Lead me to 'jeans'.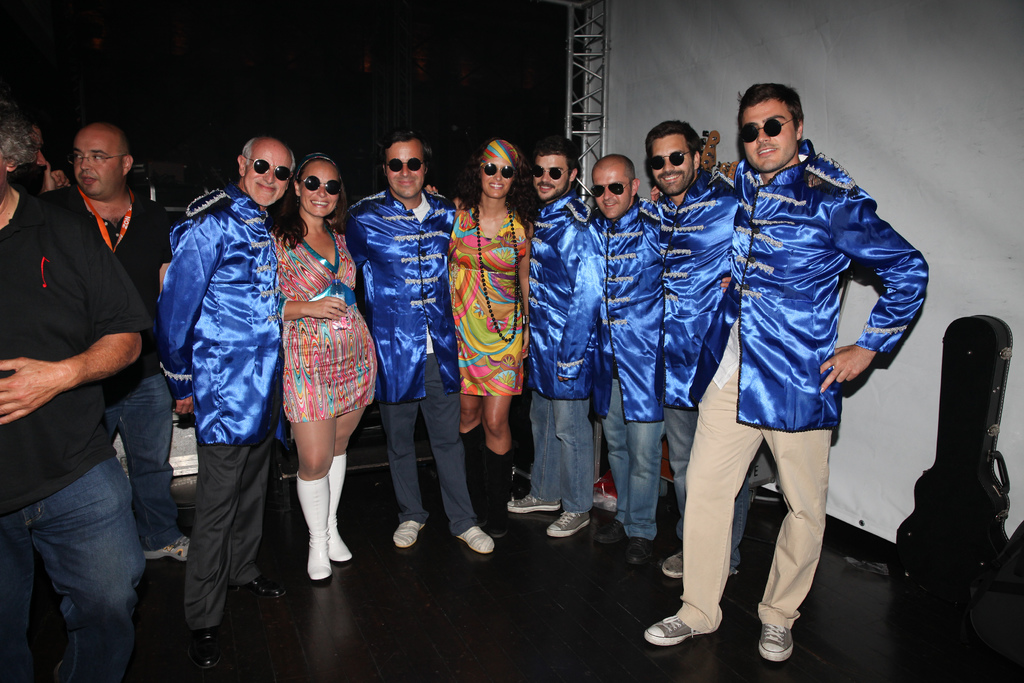
Lead to <box>529,388,596,512</box>.
